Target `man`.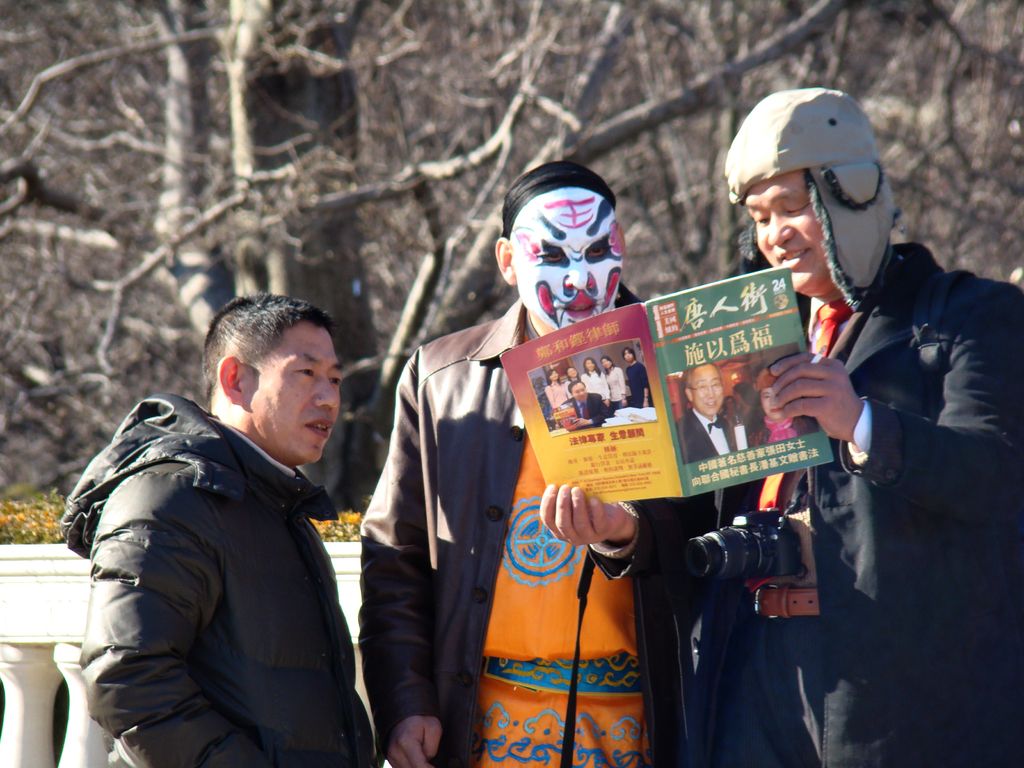
Target region: bbox=(361, 161, 715, 767).
